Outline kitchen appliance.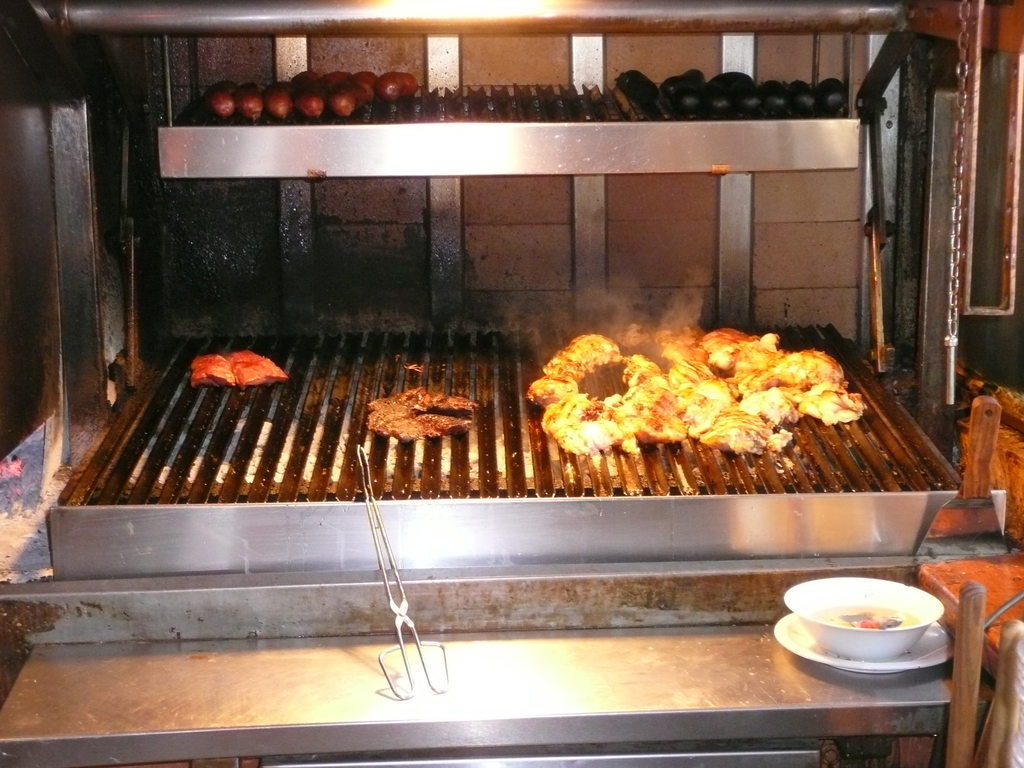
Outline: (913,394,1007,554).
